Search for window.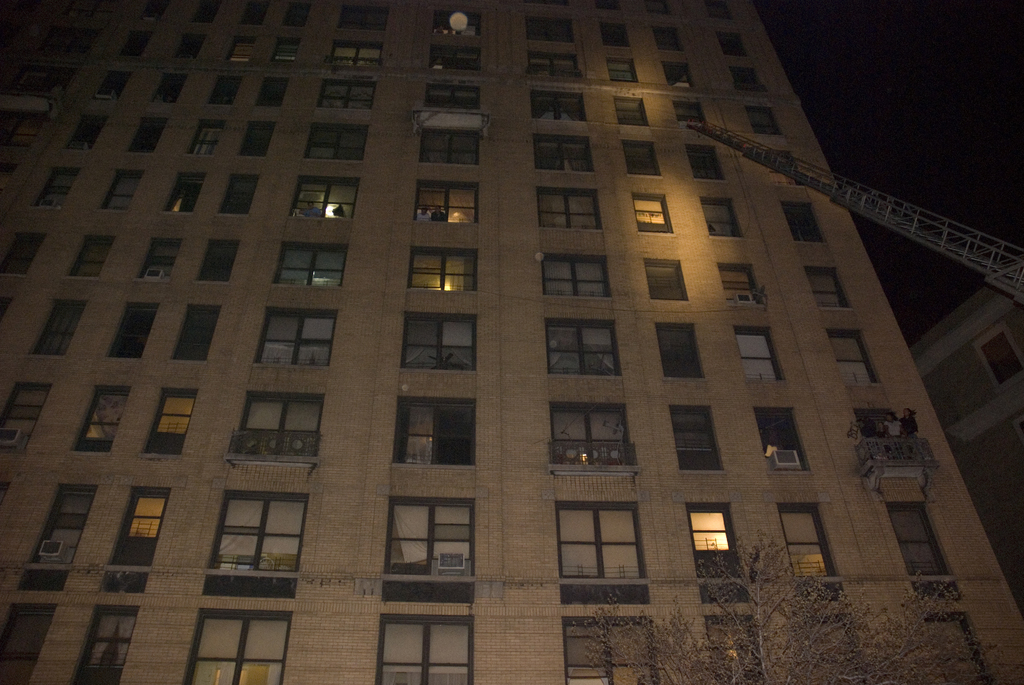
Found at <bbox>532, 177, 605, 244</bbox>.
